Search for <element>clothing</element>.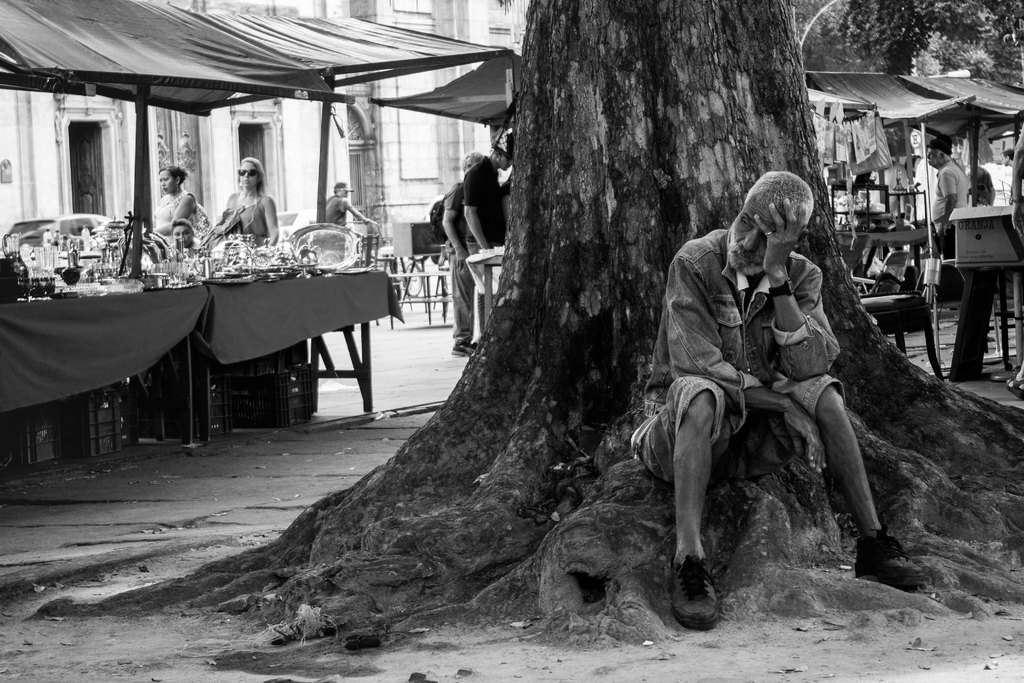
Found at detection(653, 174, 839, 590).
